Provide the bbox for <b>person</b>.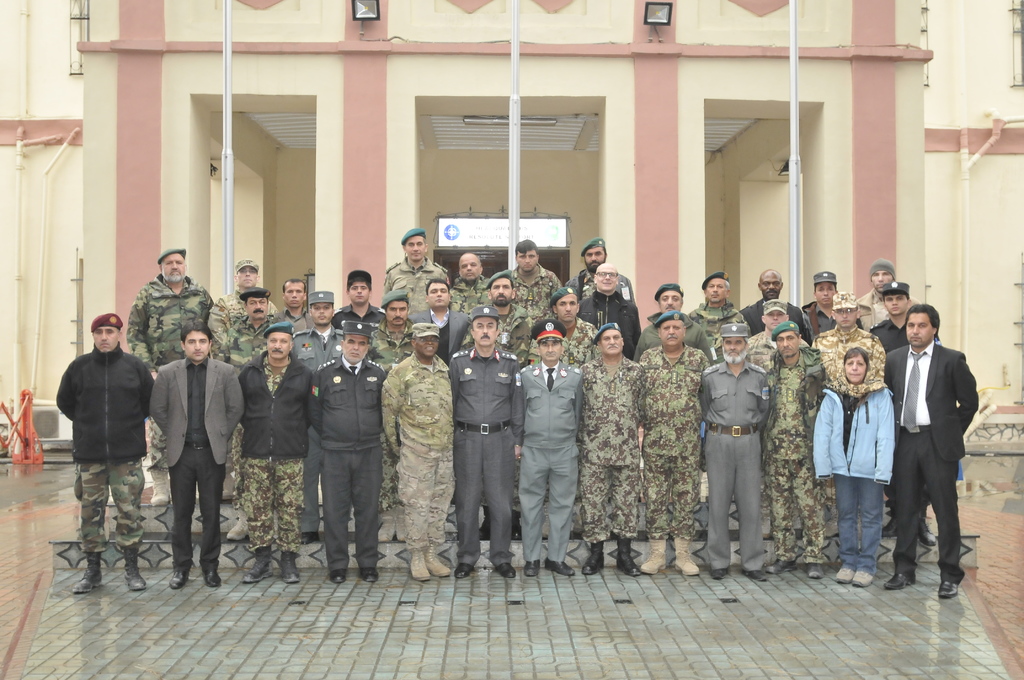
bbox=(217, 287, 282, 541).
